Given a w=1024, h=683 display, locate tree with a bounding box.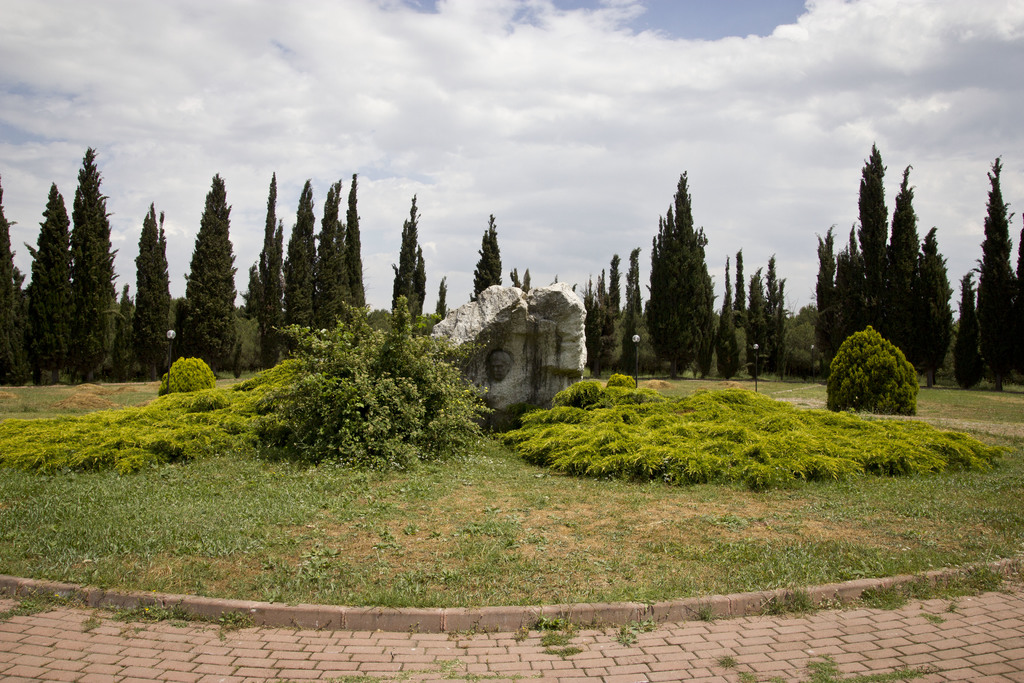
Located: locate(955, 272, 982, 390).
